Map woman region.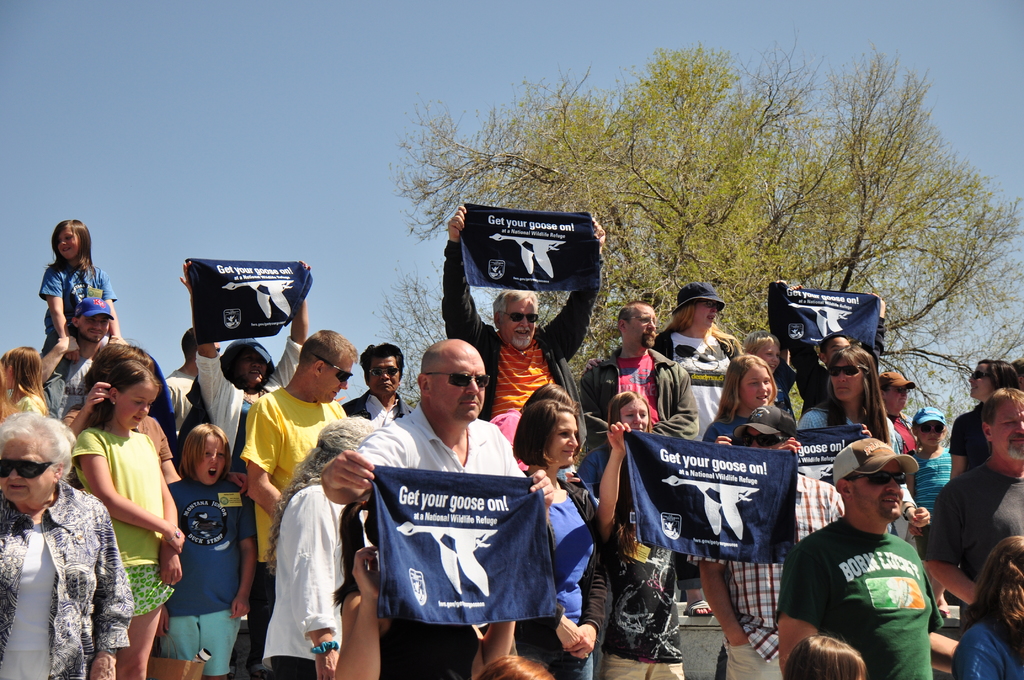
Mapped to BBox(948, 529, 1023, 679).
